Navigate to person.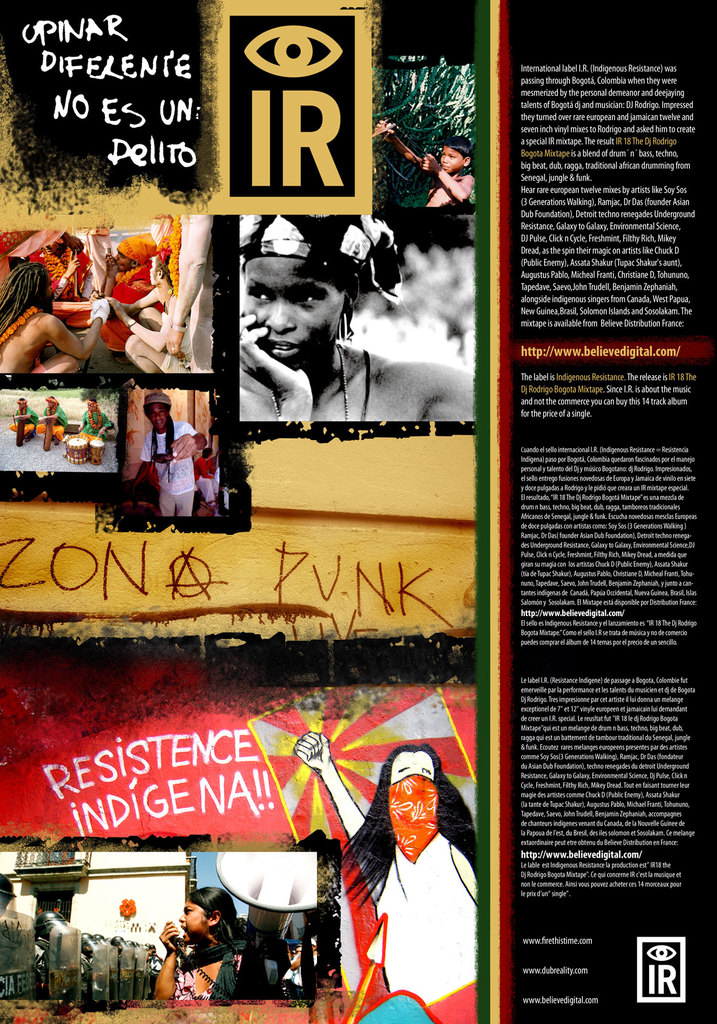
Navigation target: crop(118, 211, 216, 371).
